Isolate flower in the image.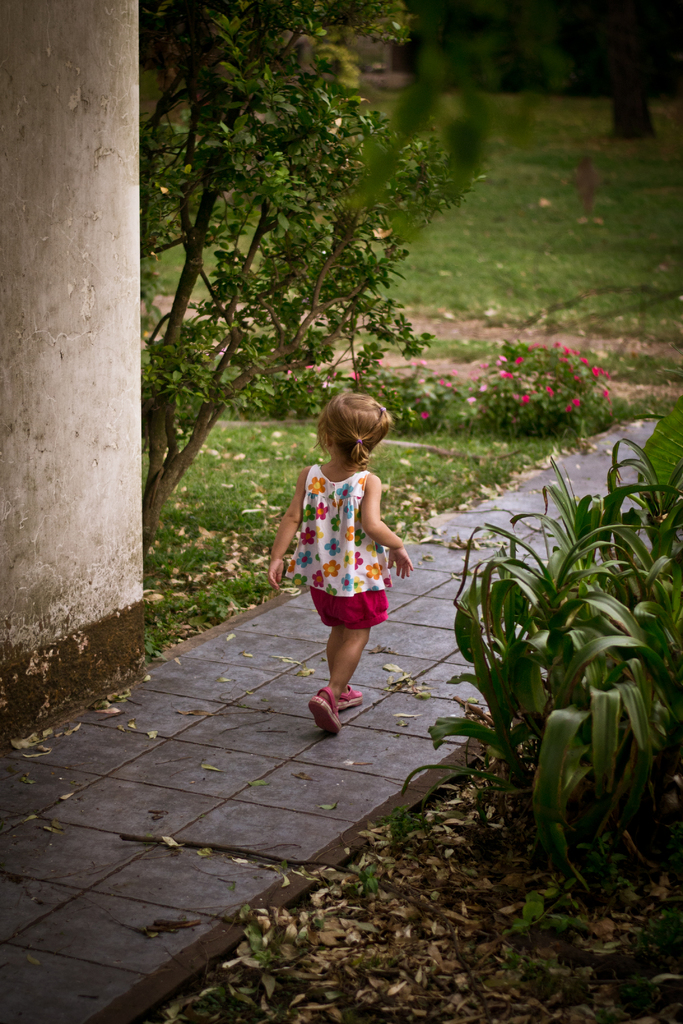
Isolated region: rect(315, 365, 322, 371).
